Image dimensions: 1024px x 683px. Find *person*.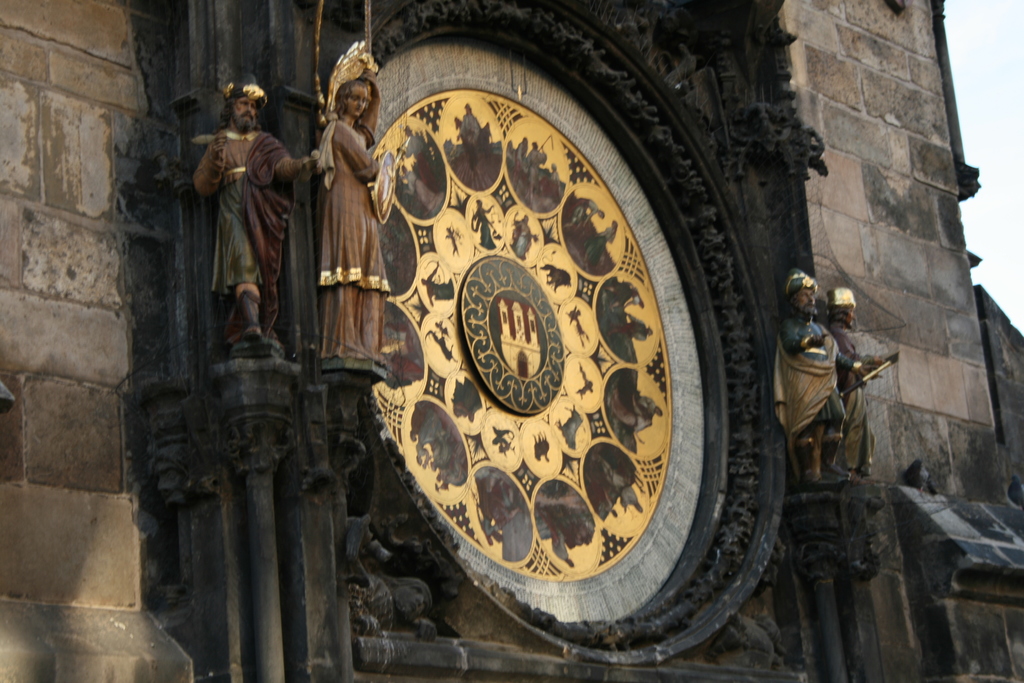
[186,73,326,346].
